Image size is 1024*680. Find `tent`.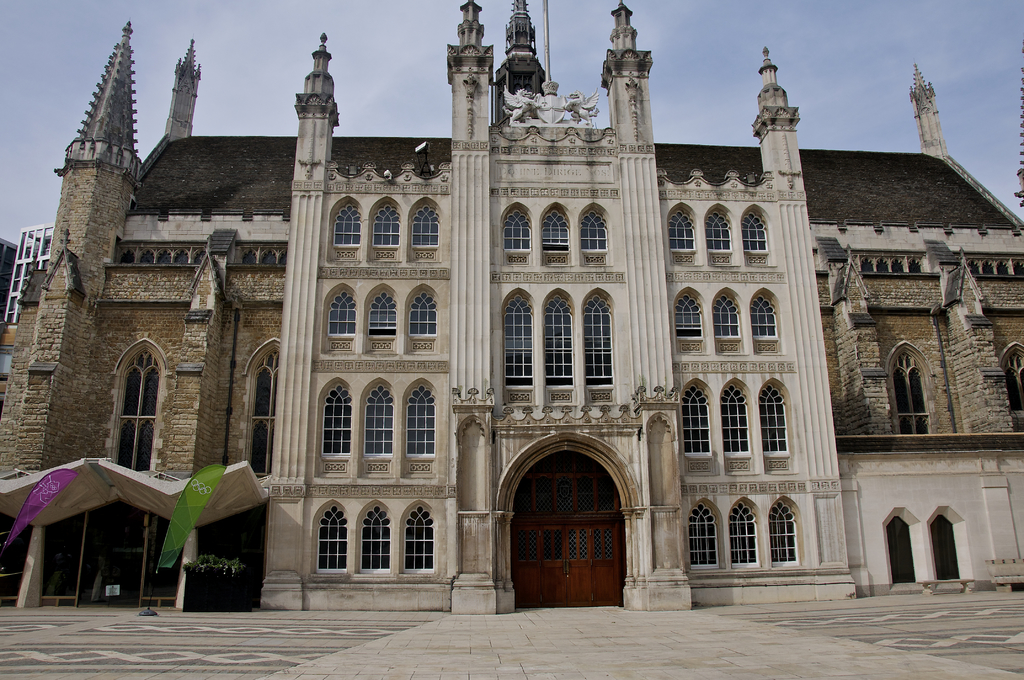
crop(0, 453, 276, 604).
